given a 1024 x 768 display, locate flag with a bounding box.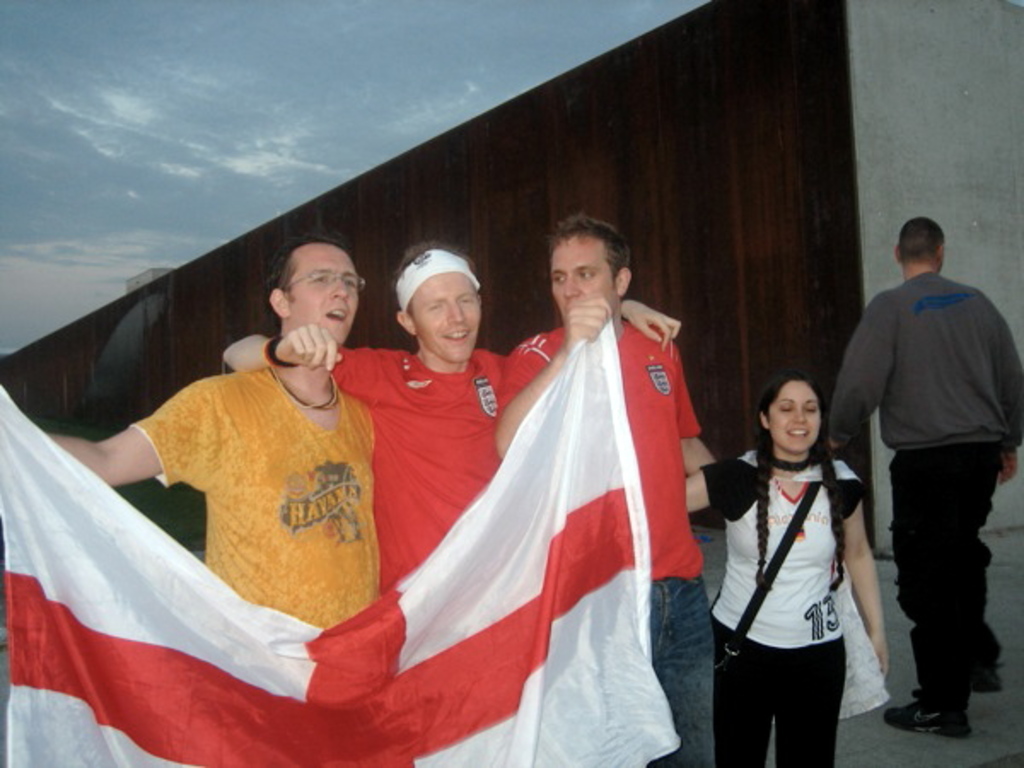
Located: [left=0, top=312, right=691, bottom=766].
